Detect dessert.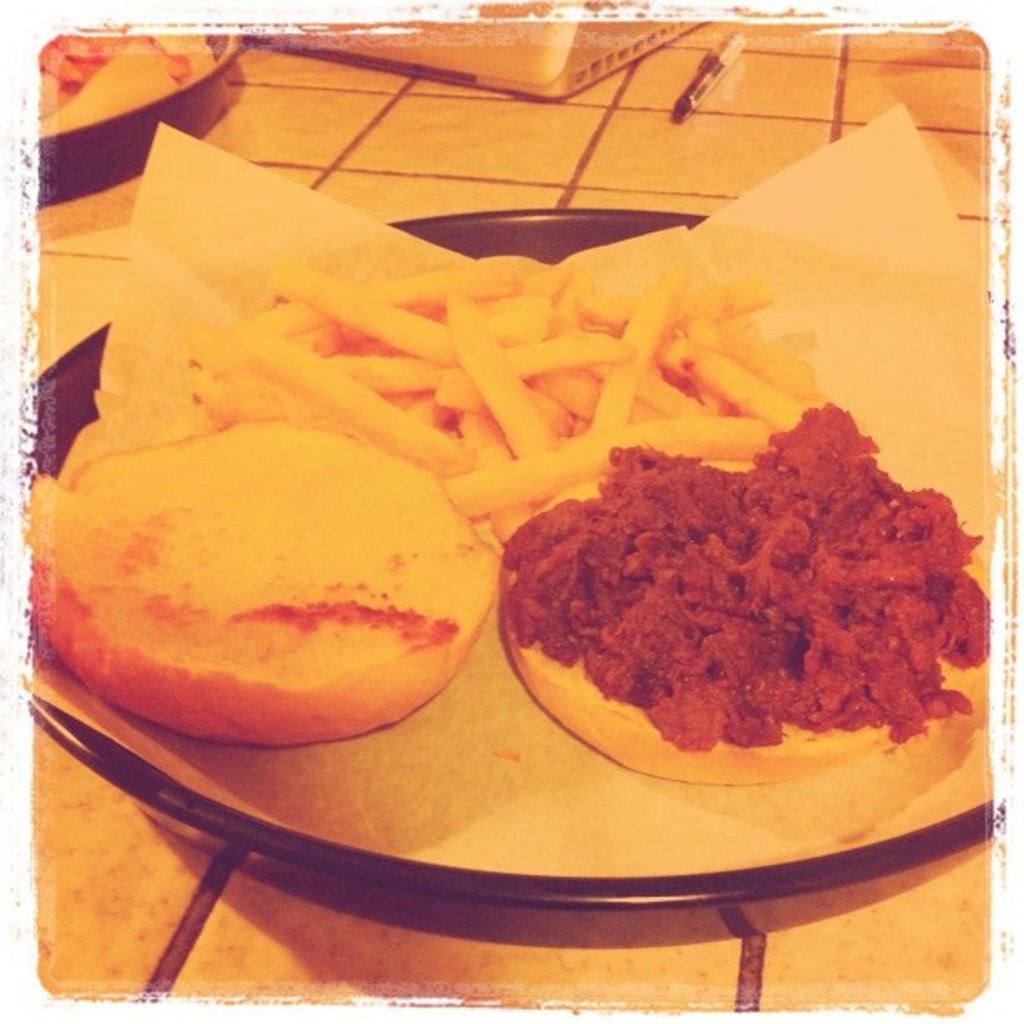
Detected at BBox(164, 231, 808, 509).
